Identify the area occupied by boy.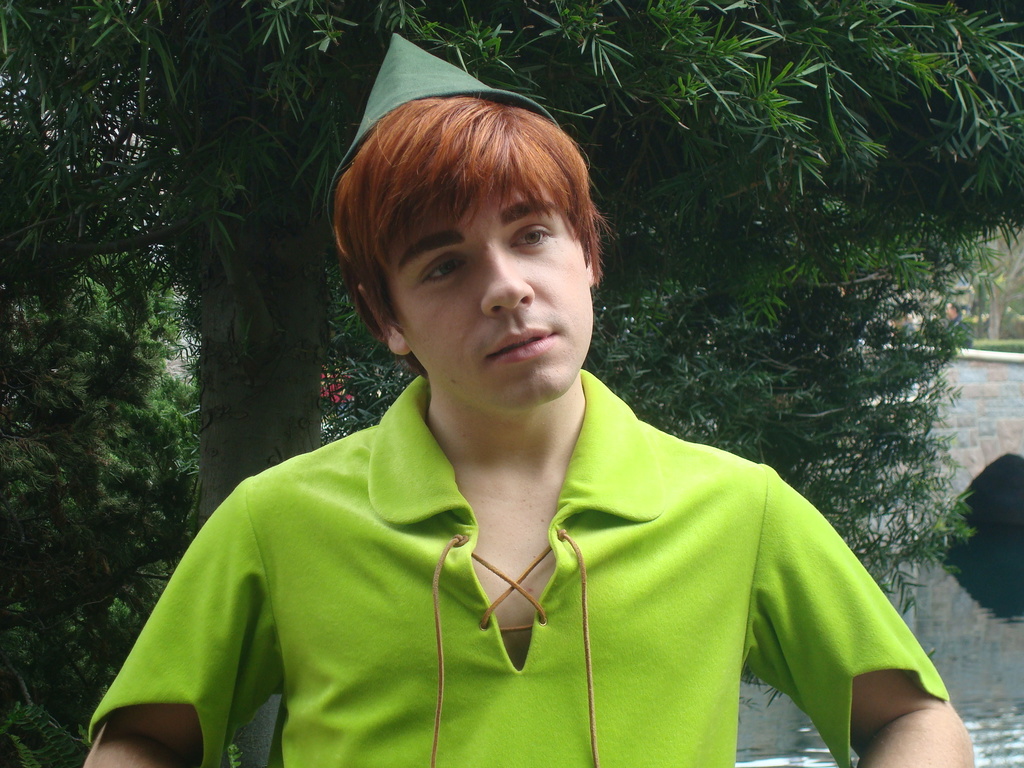
Area: 78/32/973/767.
